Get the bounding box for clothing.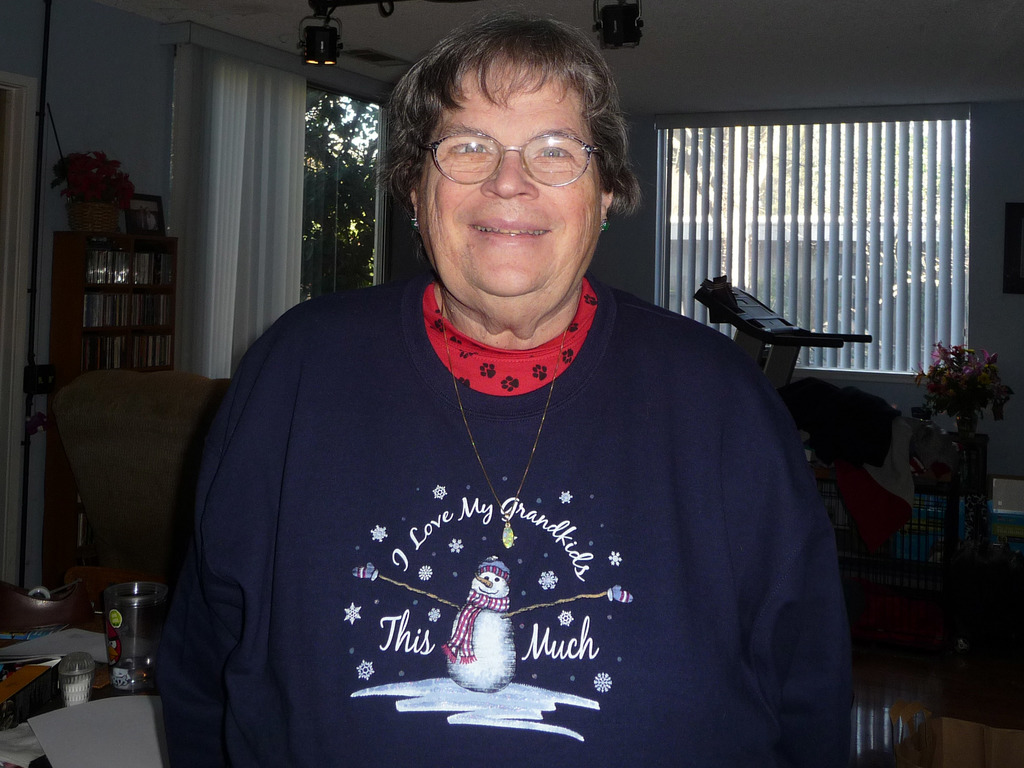
(left=159, top=189, right=857, bottom=767).
